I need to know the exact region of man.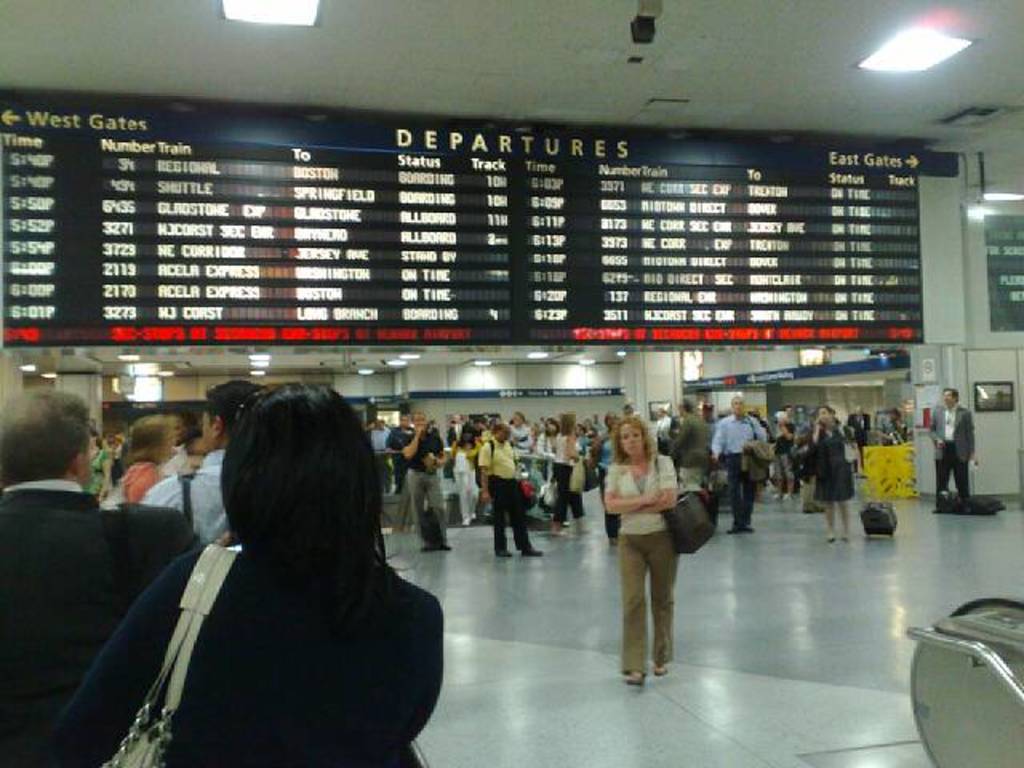
Region: rect(658, 410, 670, 451).
